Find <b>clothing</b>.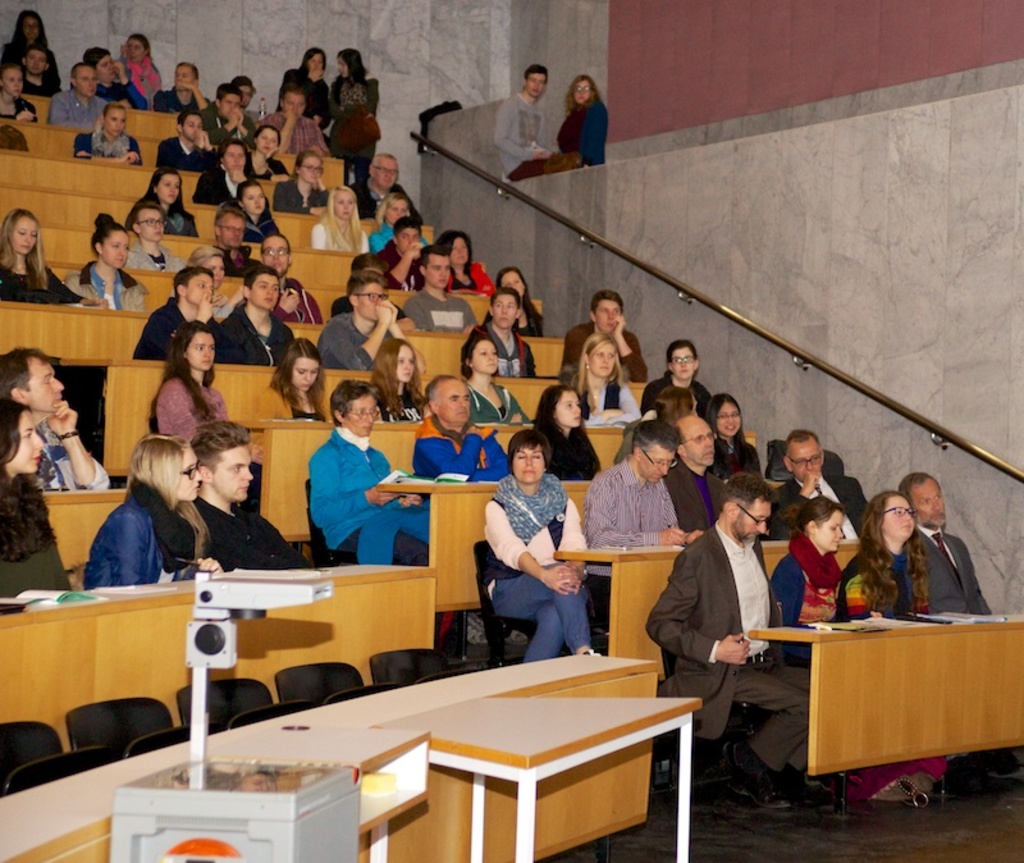
(x1=540, y1=419, x2=599, y2=471).
